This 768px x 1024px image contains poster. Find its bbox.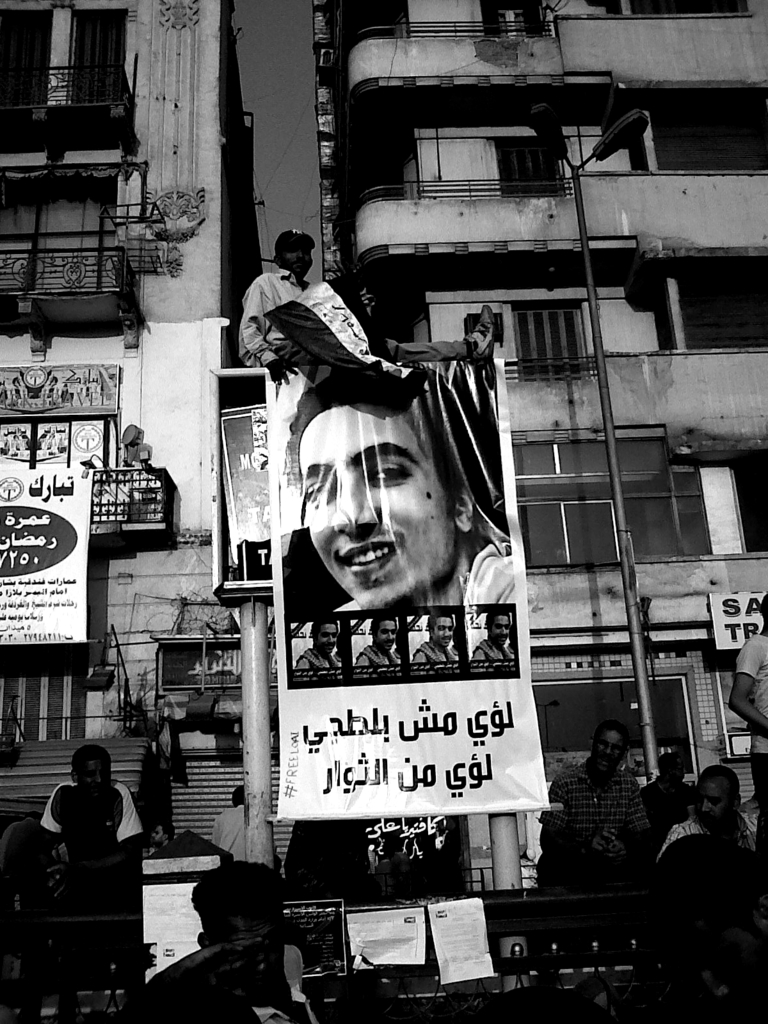
(left=259, top=358, right=556, bottom=818).
